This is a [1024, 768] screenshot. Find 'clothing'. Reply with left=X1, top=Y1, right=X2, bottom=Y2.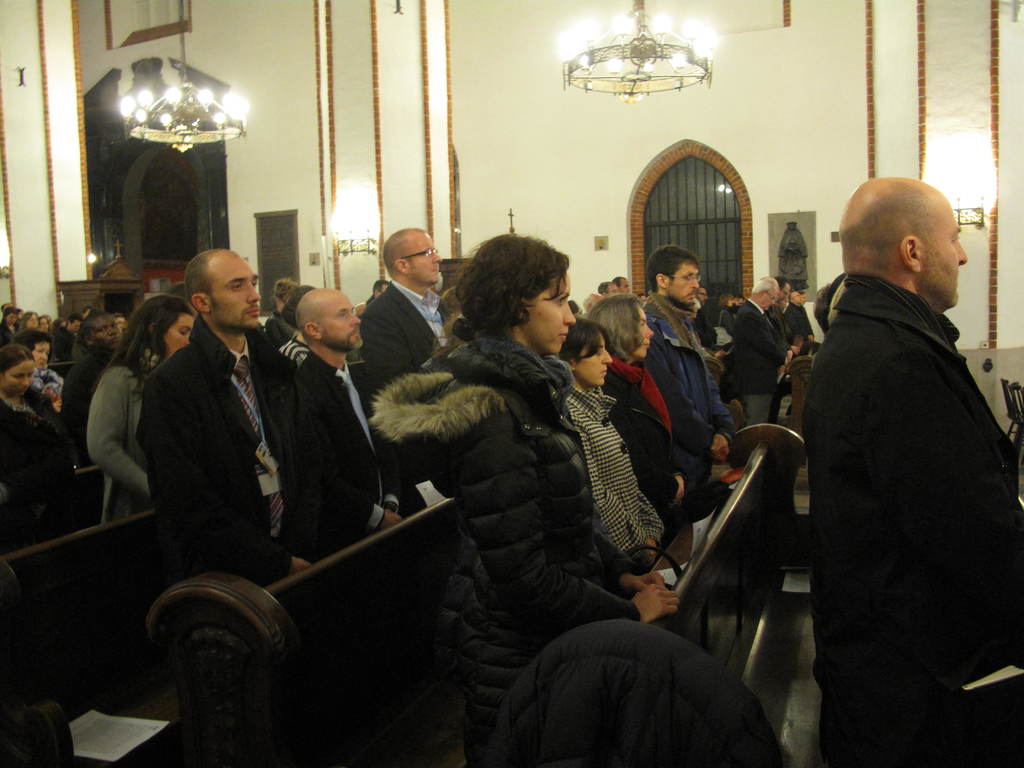
left=68, top=346, right=99, bottom=463.
